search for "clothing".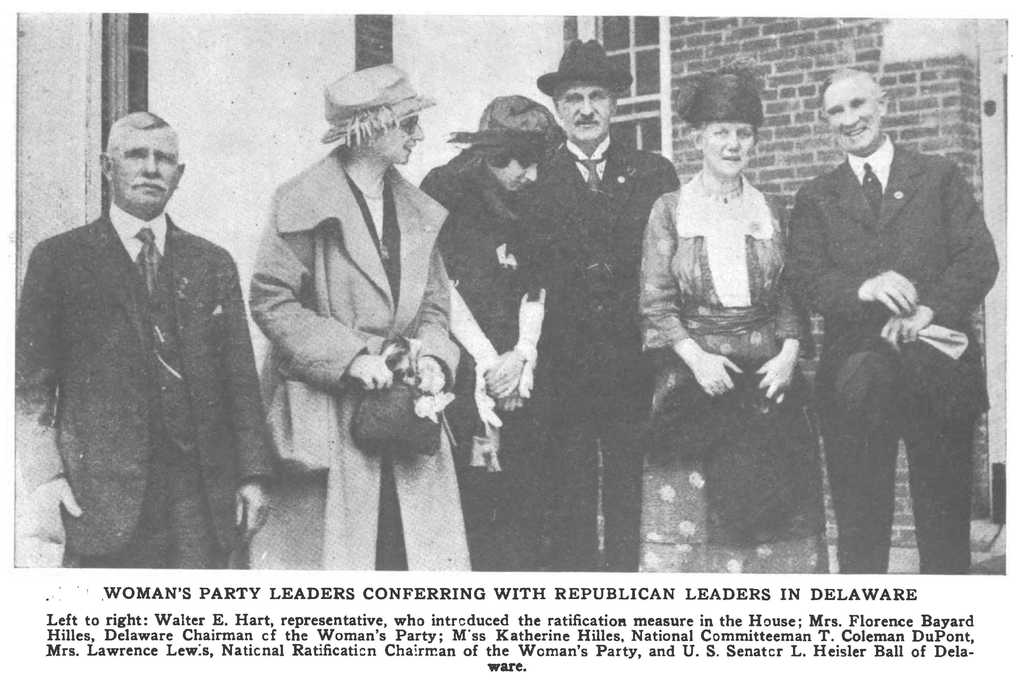
Found at 0 210 291 568.
